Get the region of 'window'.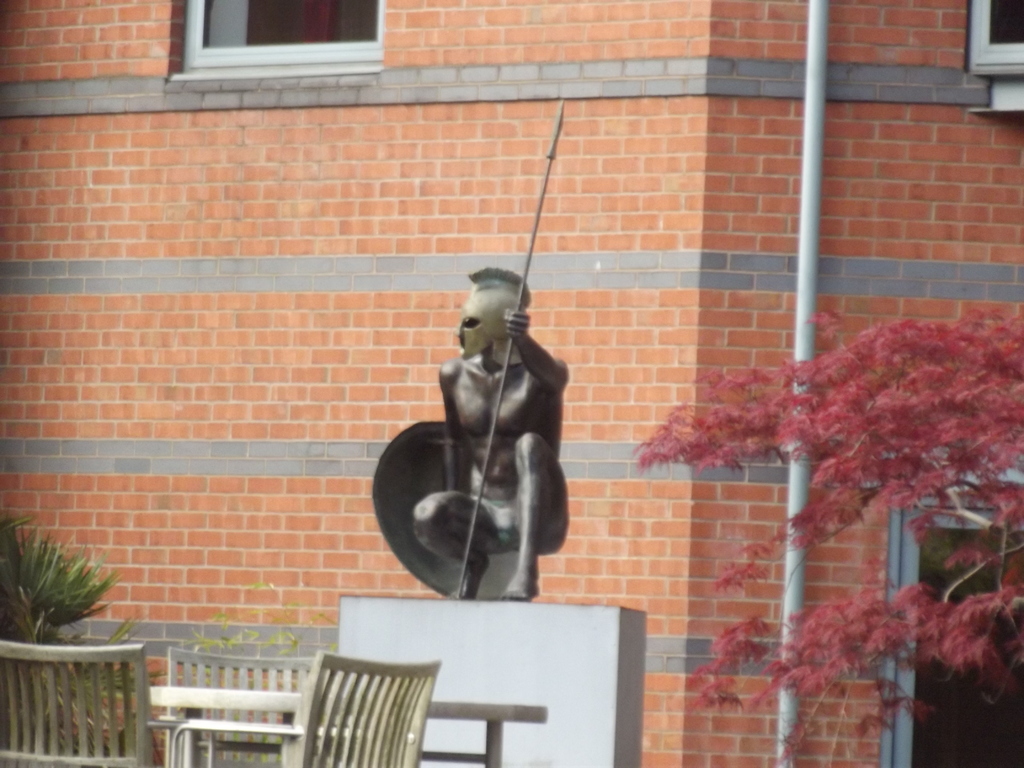
bbox=[954, 0, 1023, 114].
